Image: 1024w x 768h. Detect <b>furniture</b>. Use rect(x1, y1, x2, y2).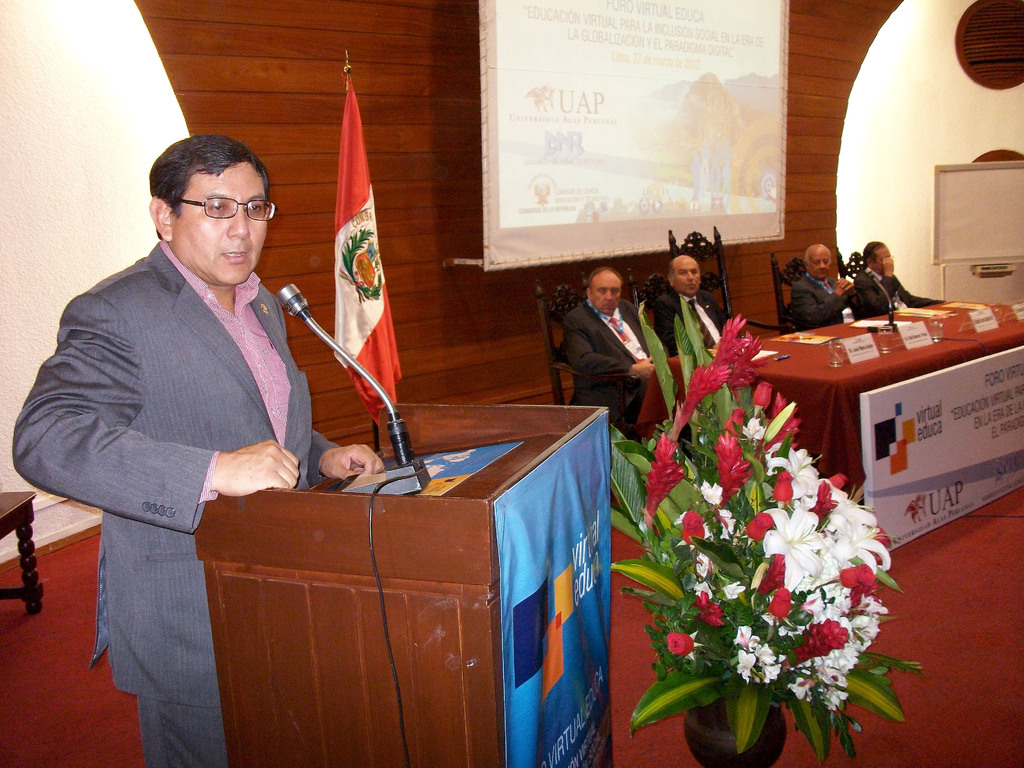
rect(629, 268, 673, 329).
